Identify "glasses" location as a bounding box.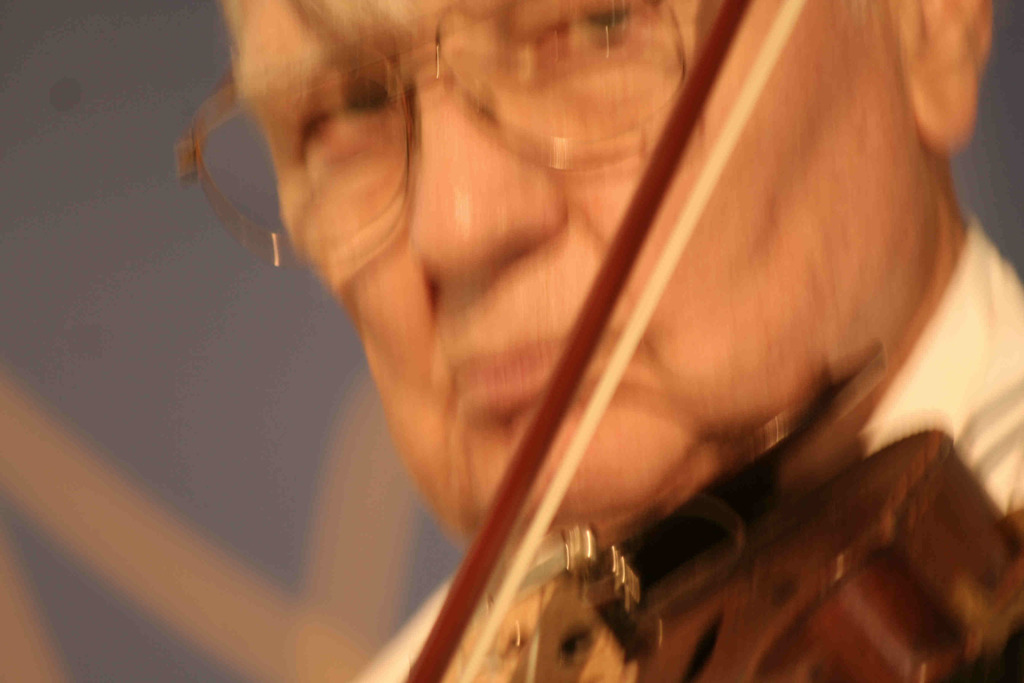
179/0/687/266.
